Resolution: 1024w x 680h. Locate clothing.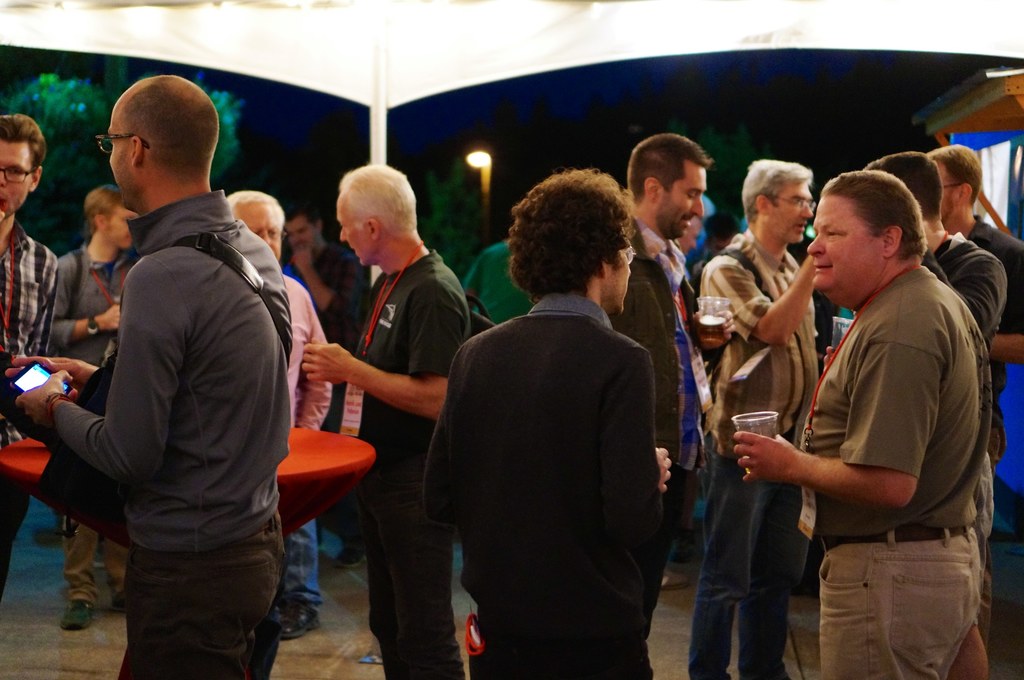
447, 244, 529, 328.
